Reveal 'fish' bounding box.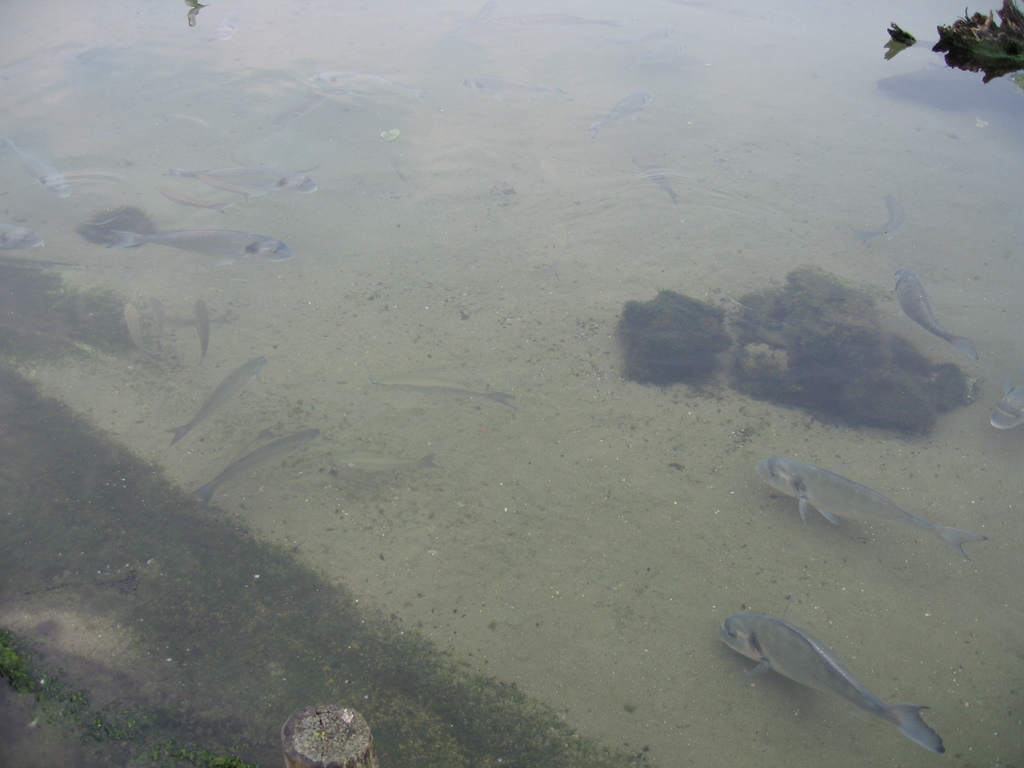
Revealed: rect(170, 113, 212, 132).
